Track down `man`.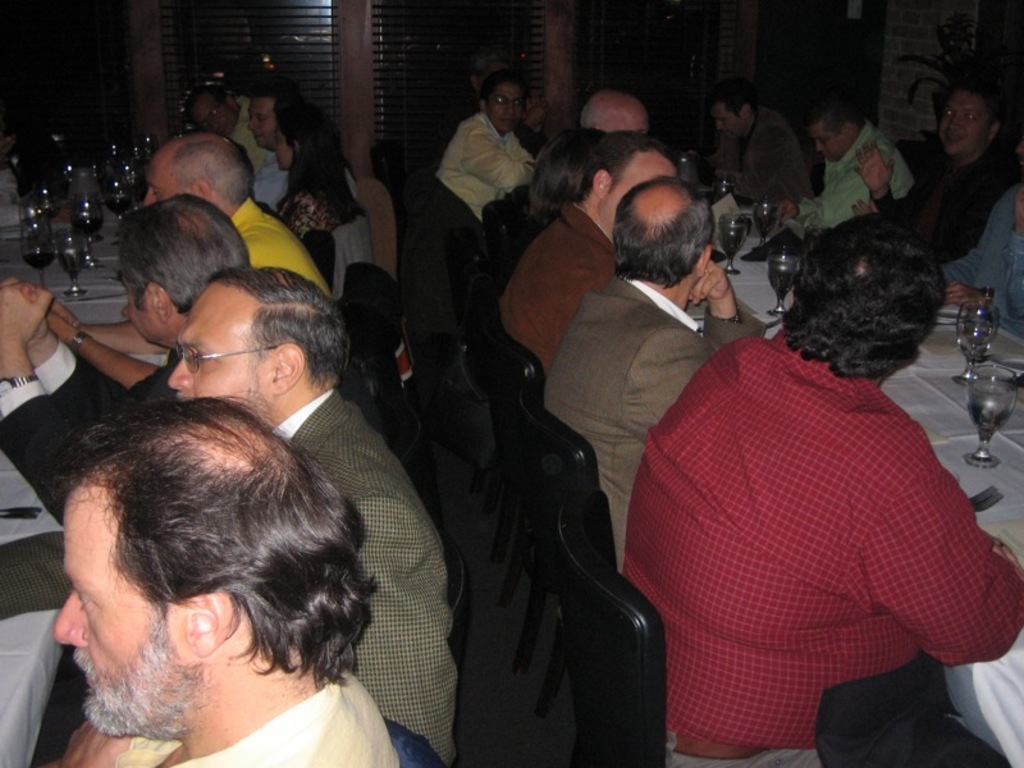
Tracked to (left=934, top=147, right=1023, bottom=338).
